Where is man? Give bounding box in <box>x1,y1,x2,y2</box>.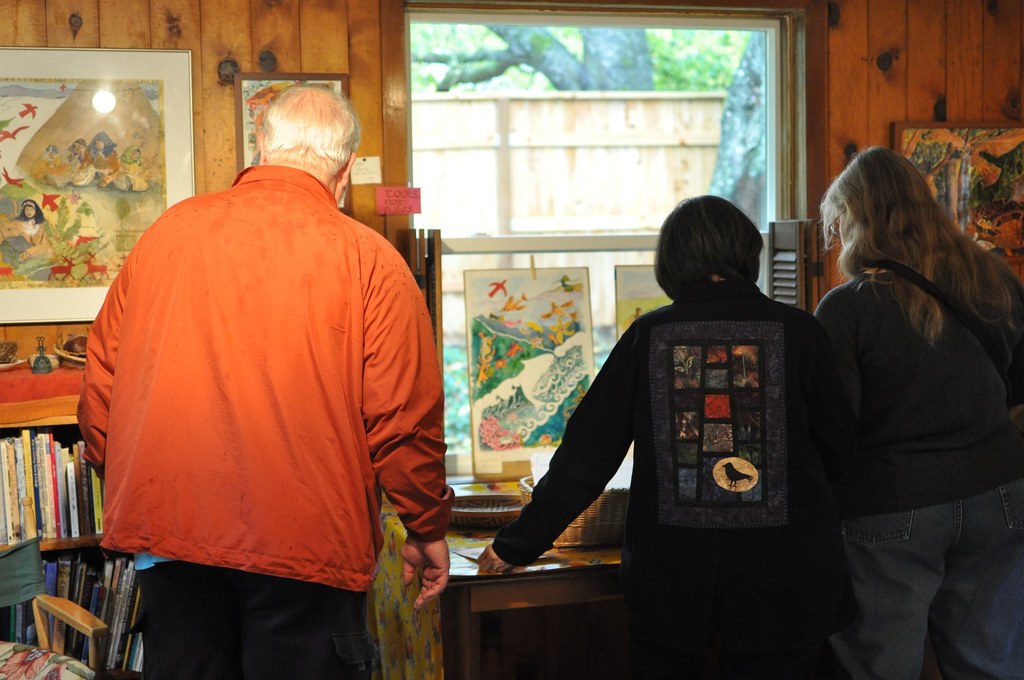
<box>80,72,451,670</box>.
